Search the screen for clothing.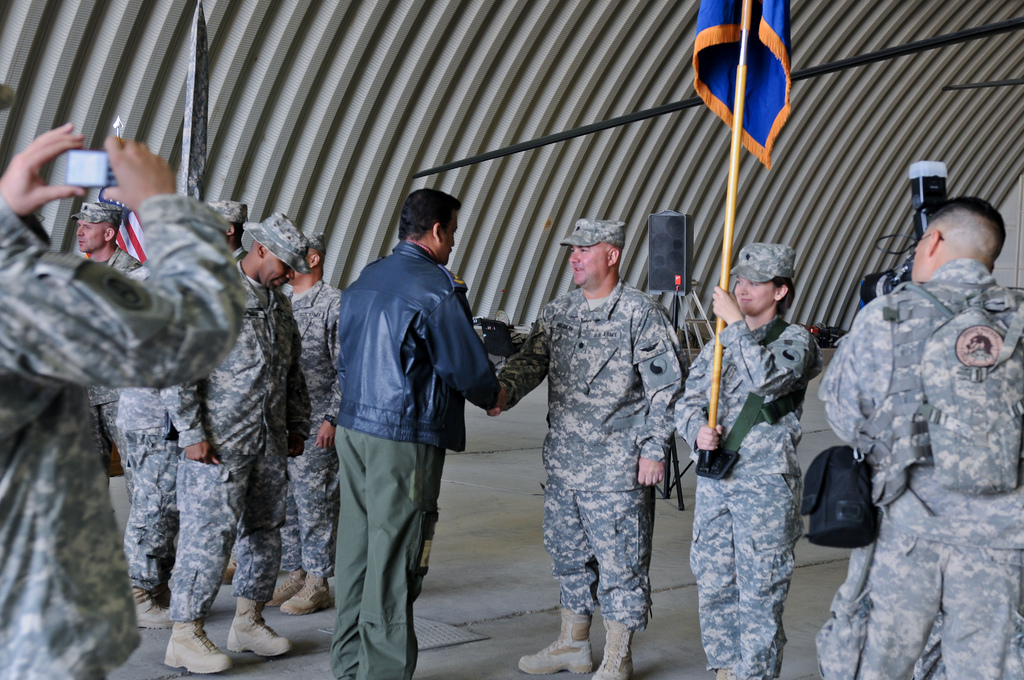
Found at select_region(676, 314, 822, 679).
